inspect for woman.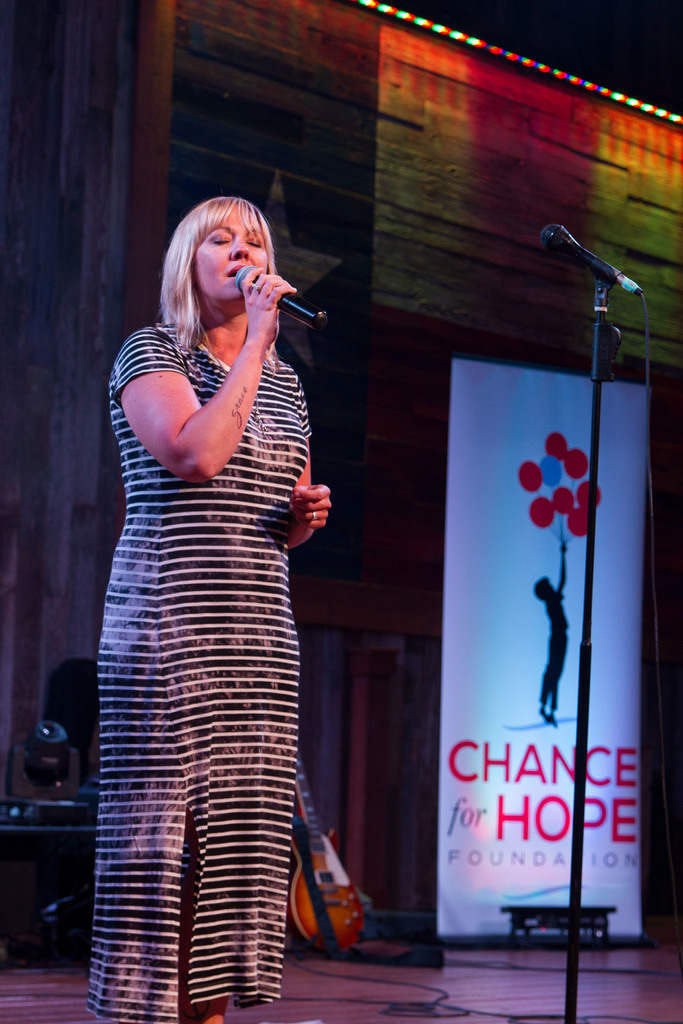
Inspection: {"x1": 79, "y1": 189, "x2": 333, "y2": 1023}.
